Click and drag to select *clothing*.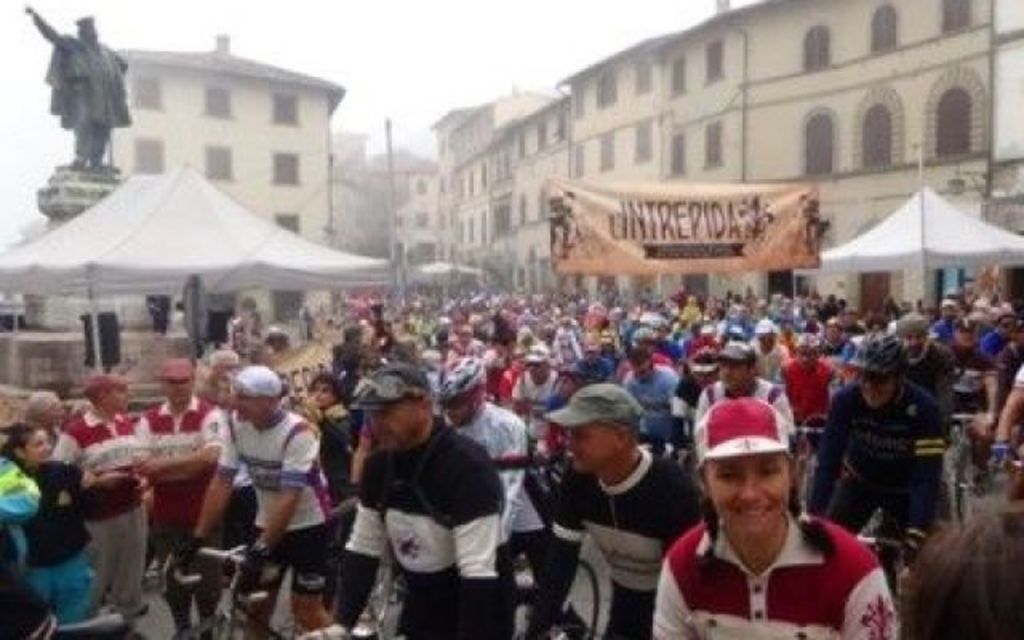
Selection: box(147, 394, 246, 579).
